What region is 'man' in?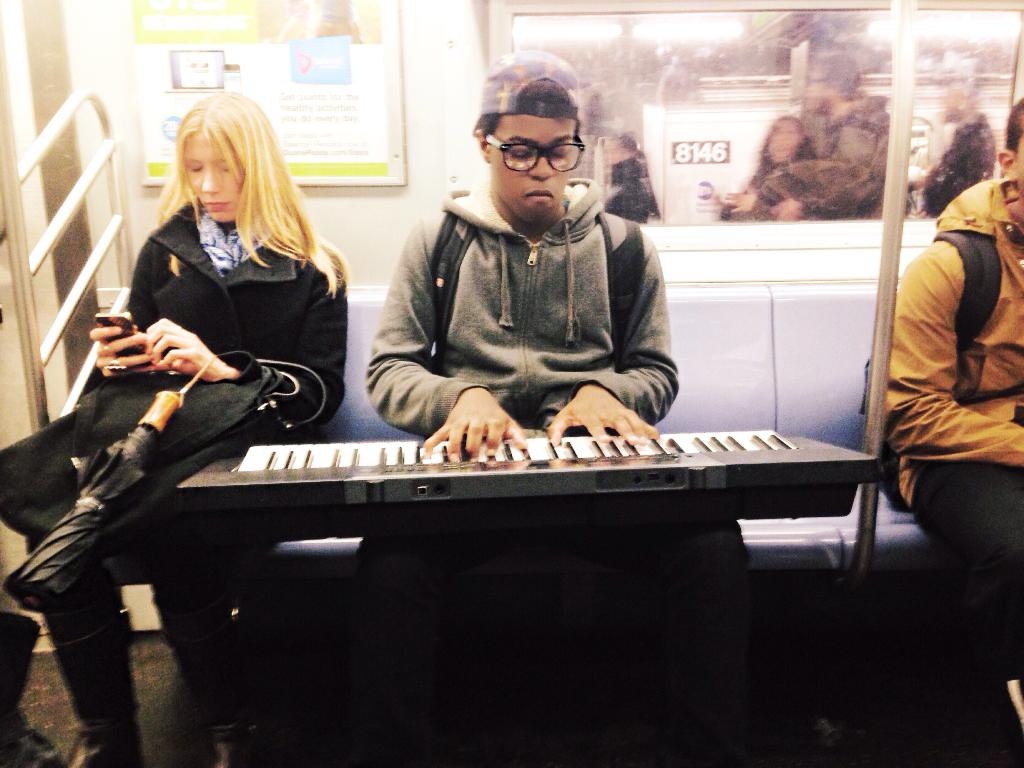
box=[374, 85, 705, 445].
